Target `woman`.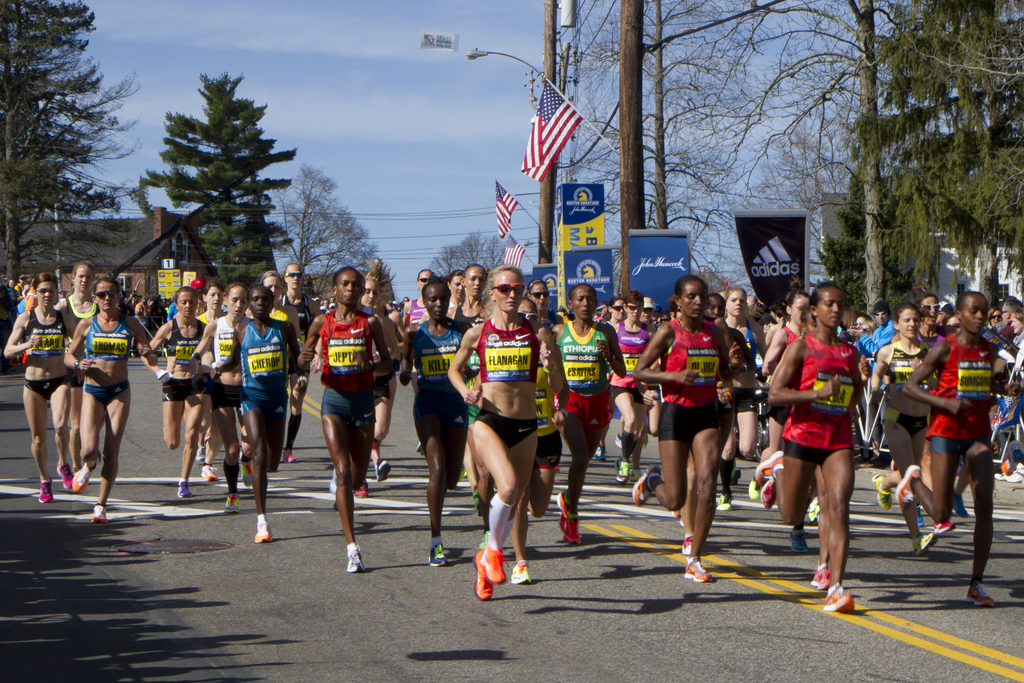
Target region: (x1=899, y1=290, x2=1014, y2=608).
